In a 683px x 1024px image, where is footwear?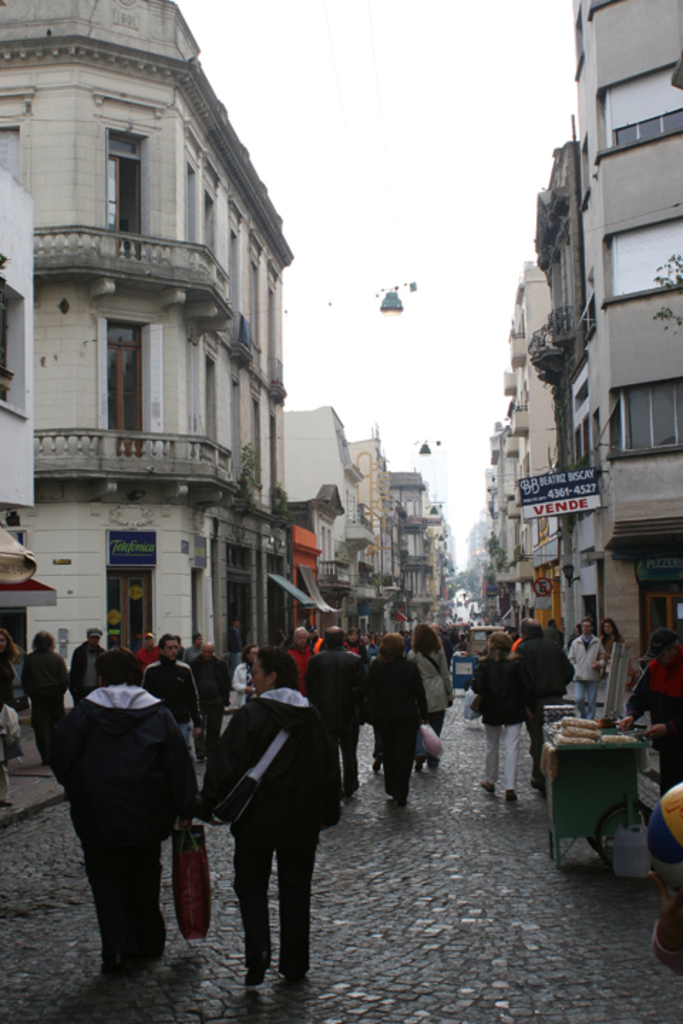
box(349, 786, 360, 796).
